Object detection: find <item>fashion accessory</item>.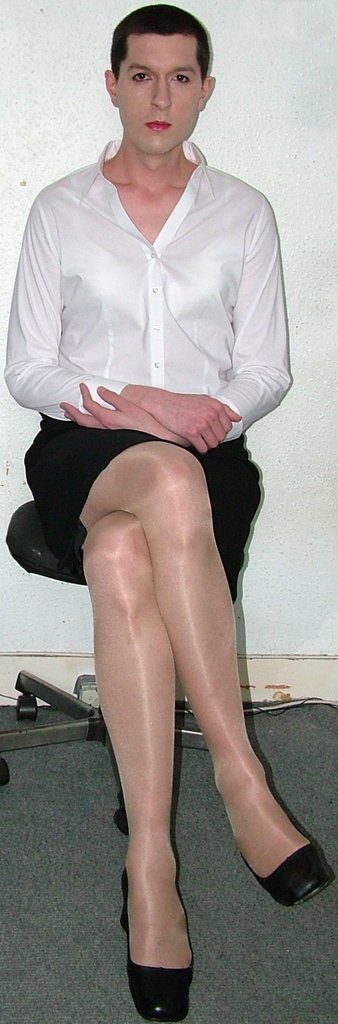
region(238, 836, 336, 909).
